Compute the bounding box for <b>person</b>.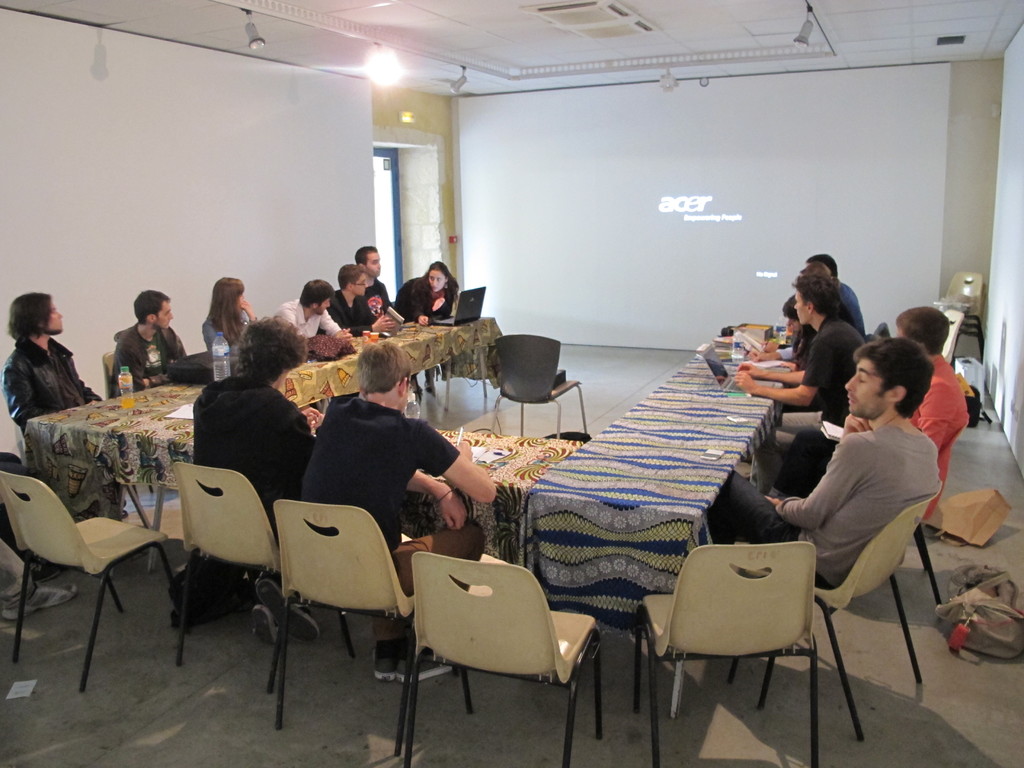
l=326, t=263, r=396, b=331.
